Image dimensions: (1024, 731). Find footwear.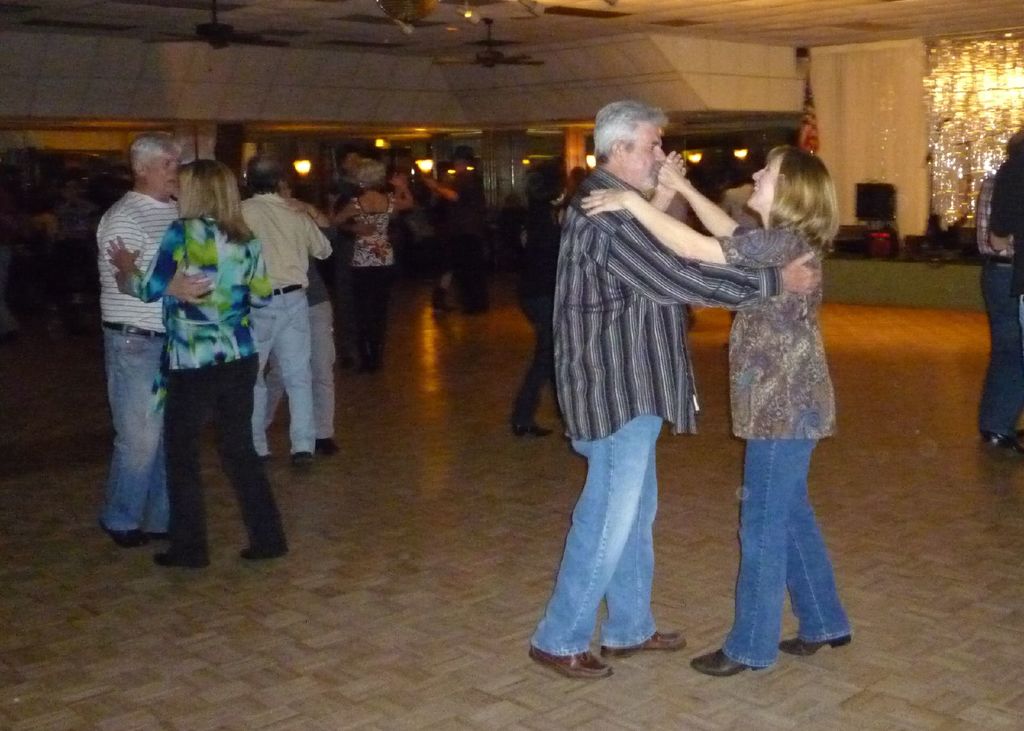
(x1=686, y1=643, x2=769, y2=685).
